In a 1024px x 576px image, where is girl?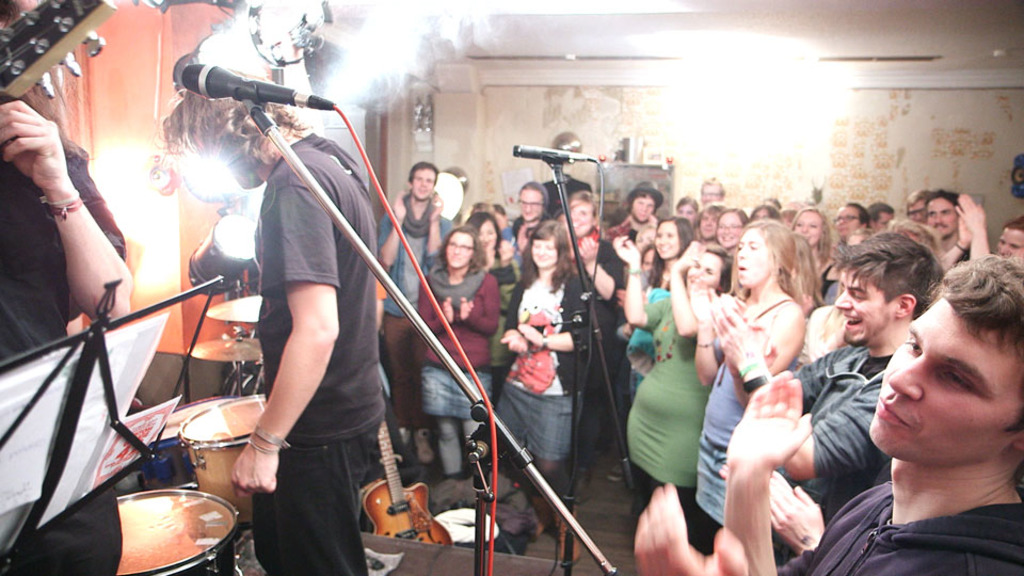
pyautogui.locateOnScreen(486, 219, 590, 526).
